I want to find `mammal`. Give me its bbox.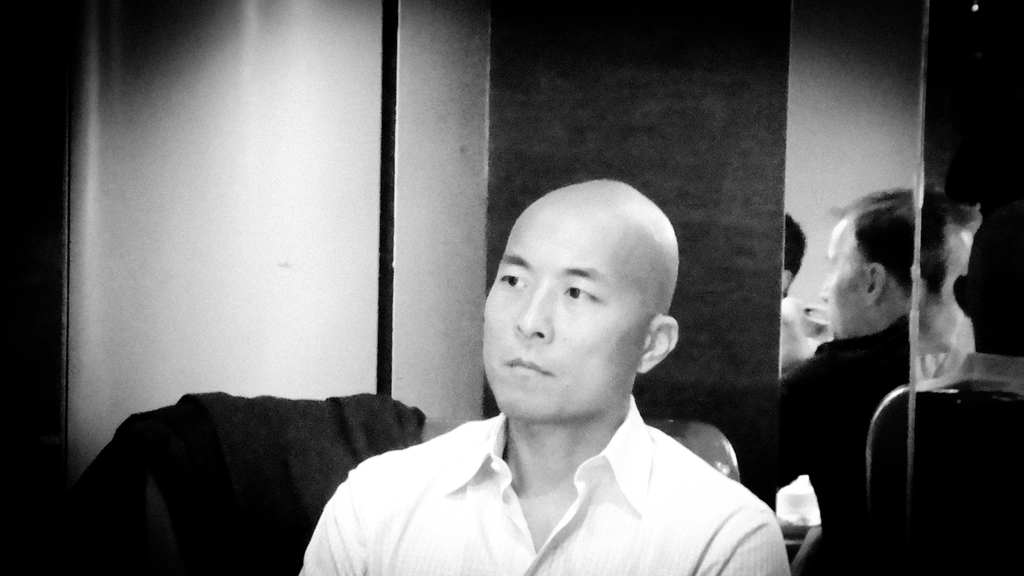
(x1=363, y1=170, x2=790, y2=571).
